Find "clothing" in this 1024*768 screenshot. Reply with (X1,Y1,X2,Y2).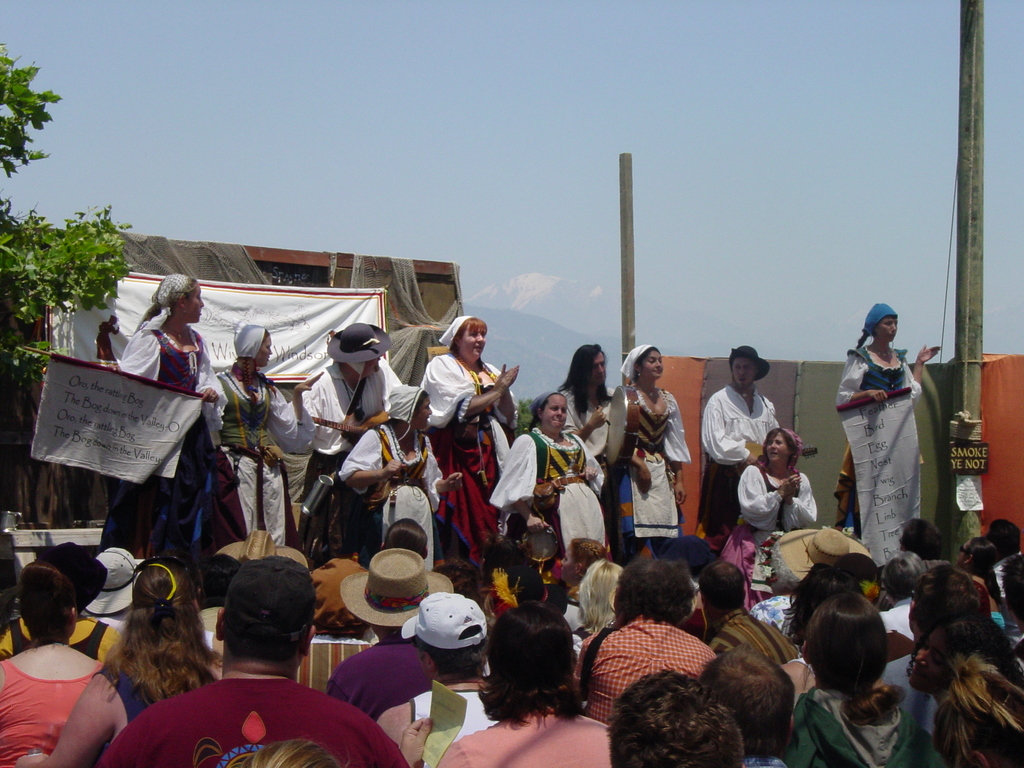
(1006,625,1023,671).
